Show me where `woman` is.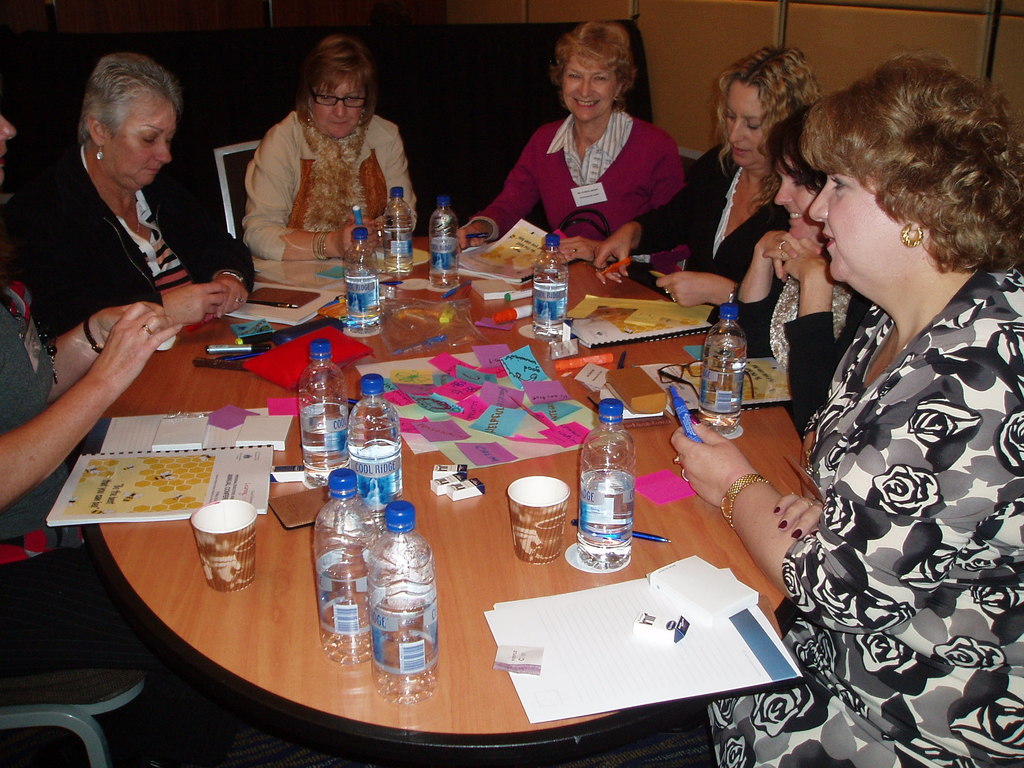
`woman` is at {"x1": 226, "y1": 33, "x2": 401, "y2": 254}.
